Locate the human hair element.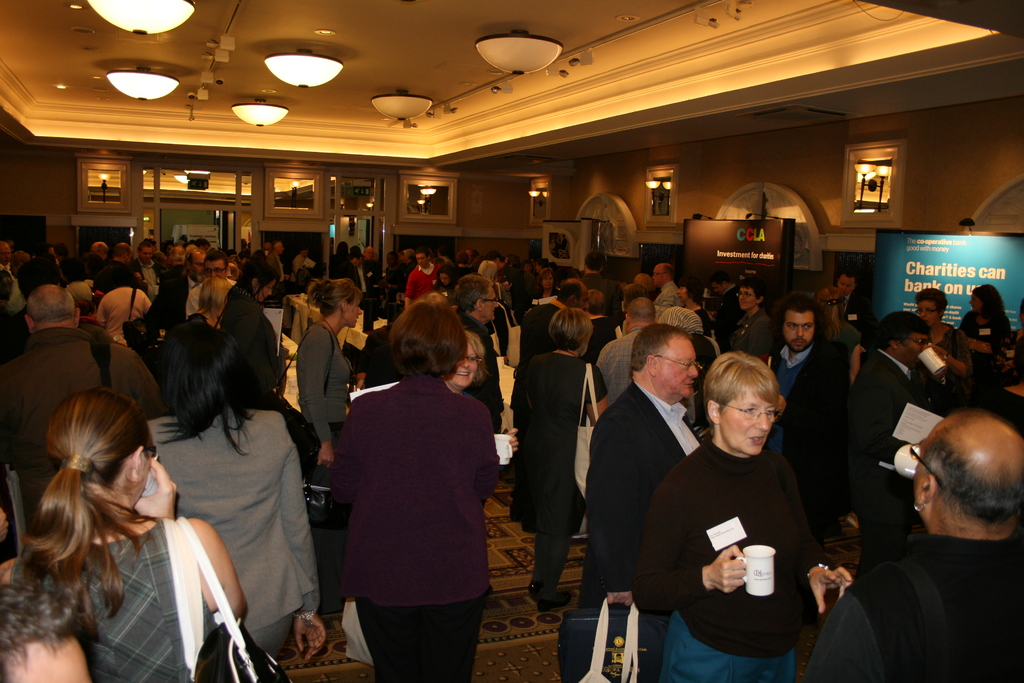
Element bbox: left=453, top=272, right=495, bottom=313.
